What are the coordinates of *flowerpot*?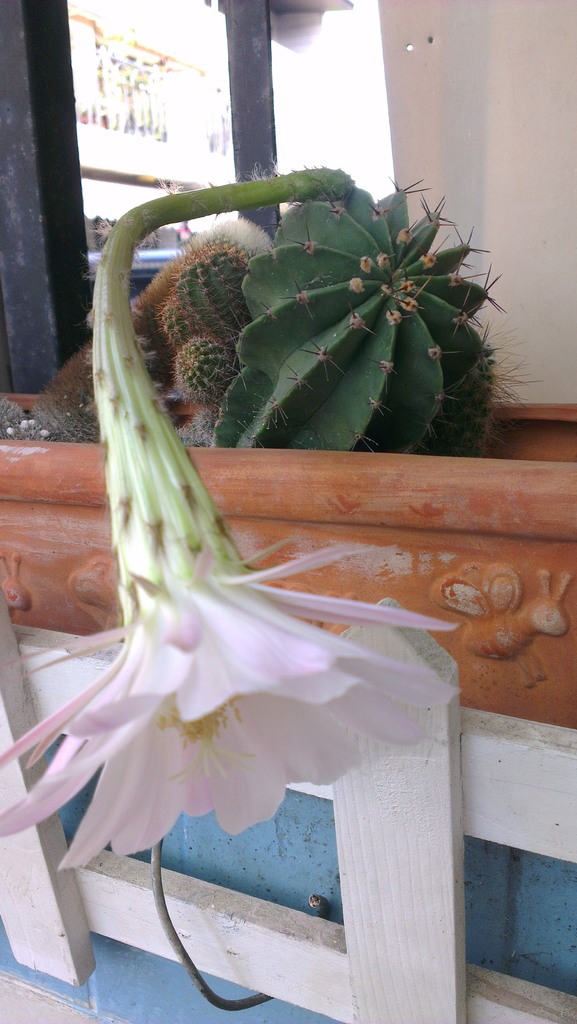
0 394 576 747.
